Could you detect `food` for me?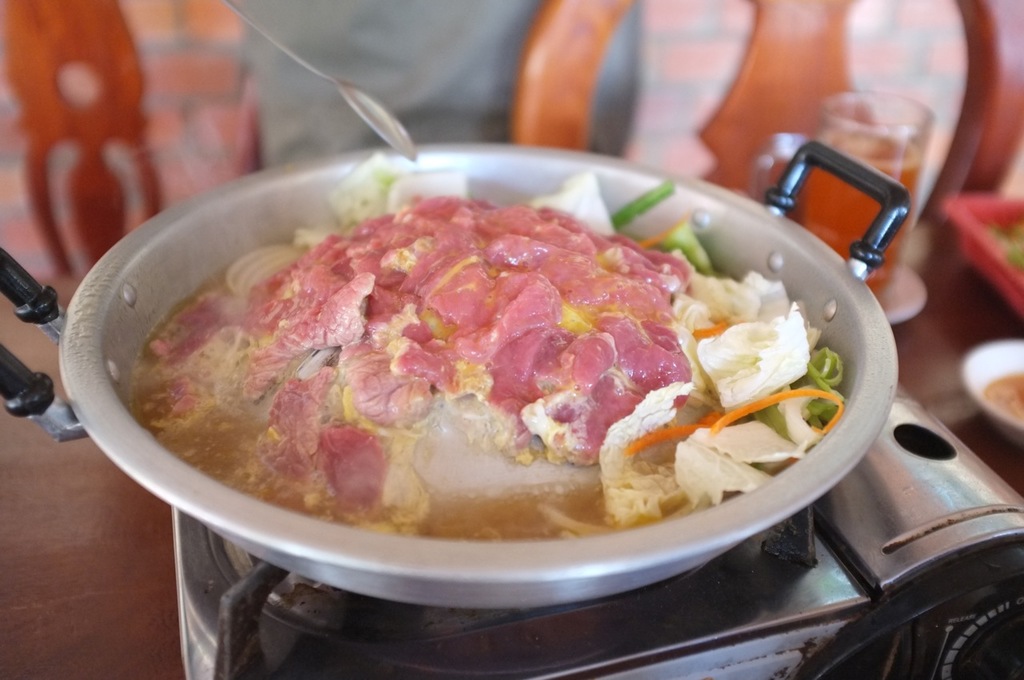
Detection result: detection(985, 369, 1023, 425).
